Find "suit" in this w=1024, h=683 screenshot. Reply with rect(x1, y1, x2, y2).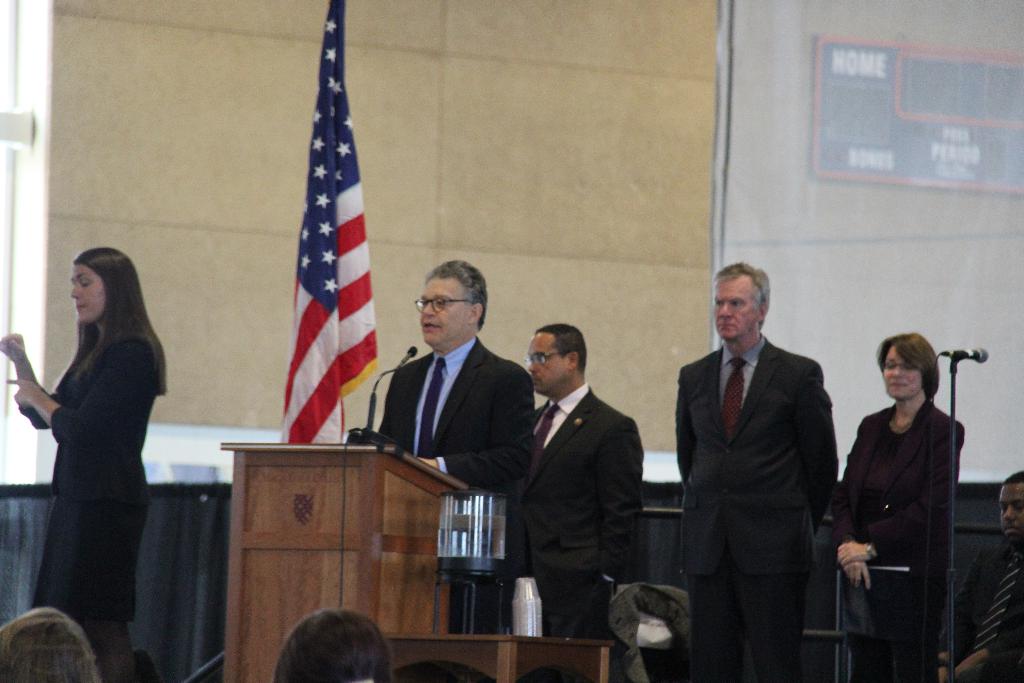
rect(380, 336, 534, 638).
